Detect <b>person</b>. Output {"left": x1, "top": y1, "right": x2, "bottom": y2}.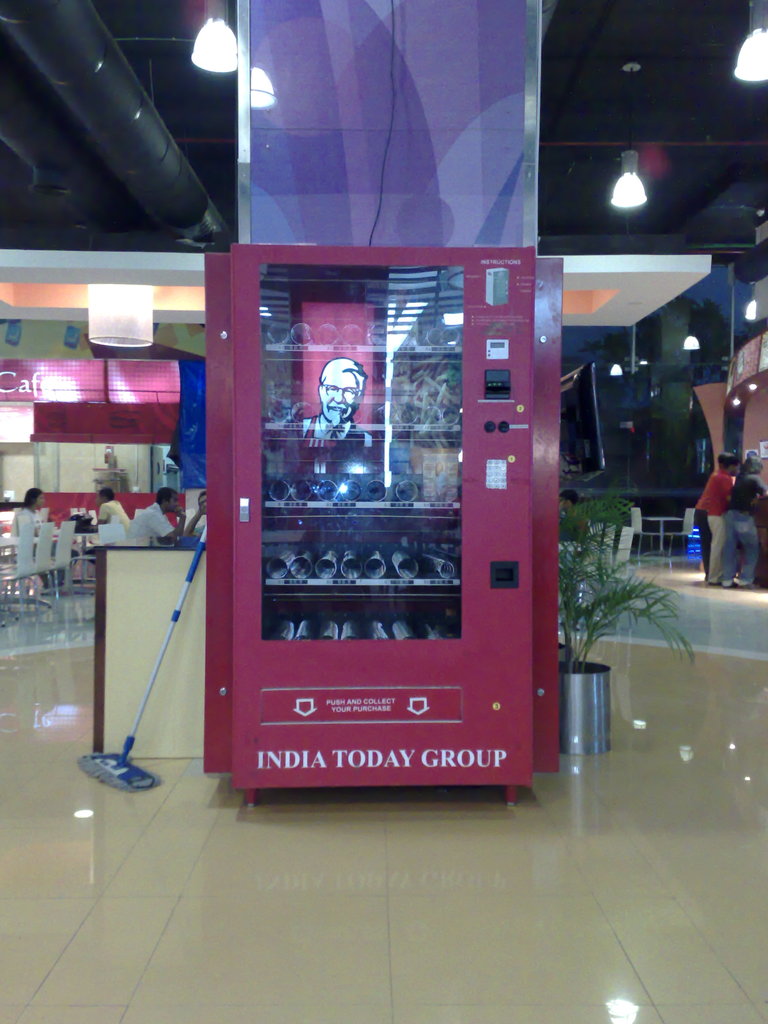
{"left": 184, "top": 491, "right": 206, "bottom": 541}.
